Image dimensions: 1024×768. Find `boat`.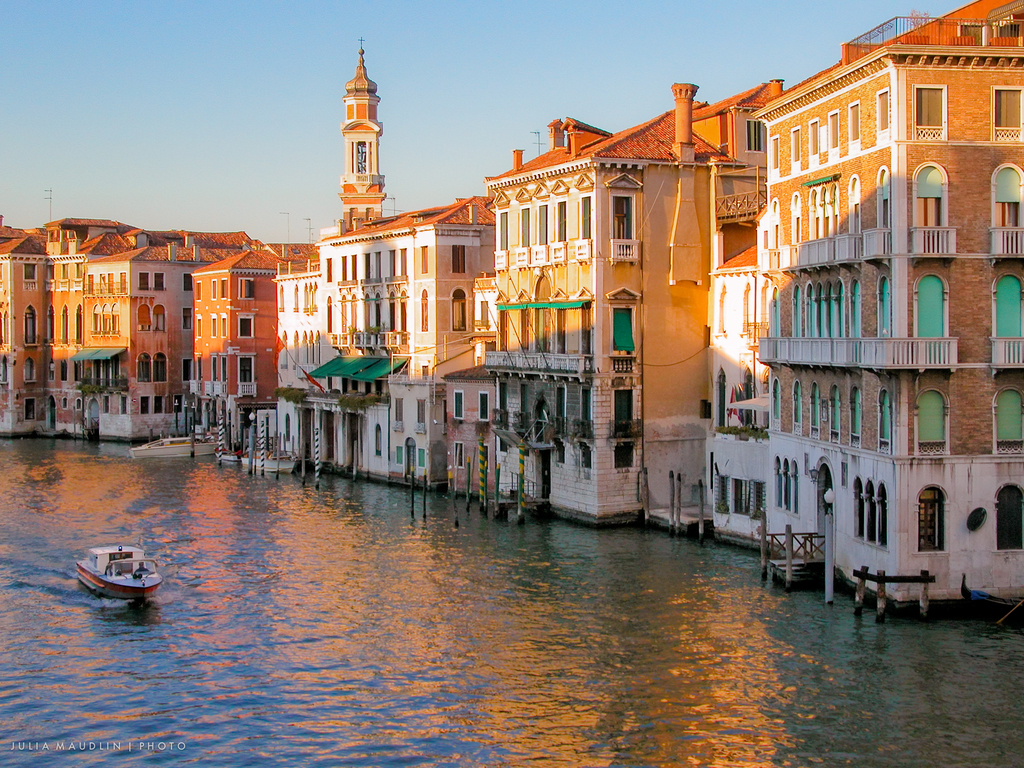
left=61, top=546, right=161, bottom=611.
